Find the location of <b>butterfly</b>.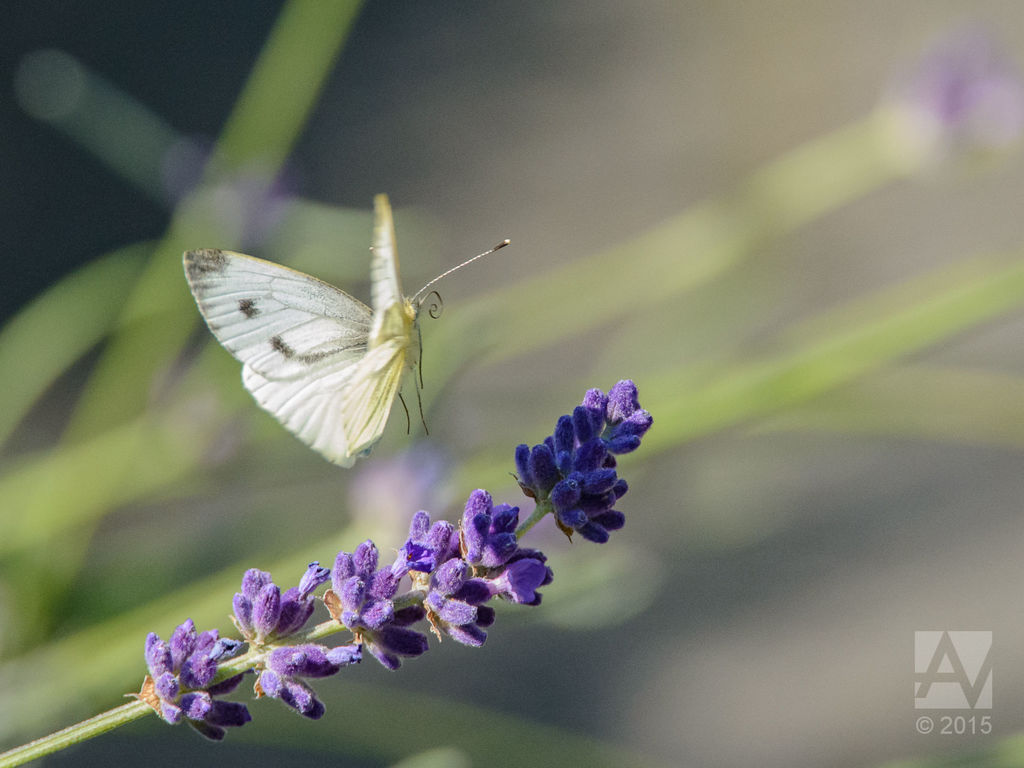
Location: [x1=173, y1=205, x2=490, y2=461].
